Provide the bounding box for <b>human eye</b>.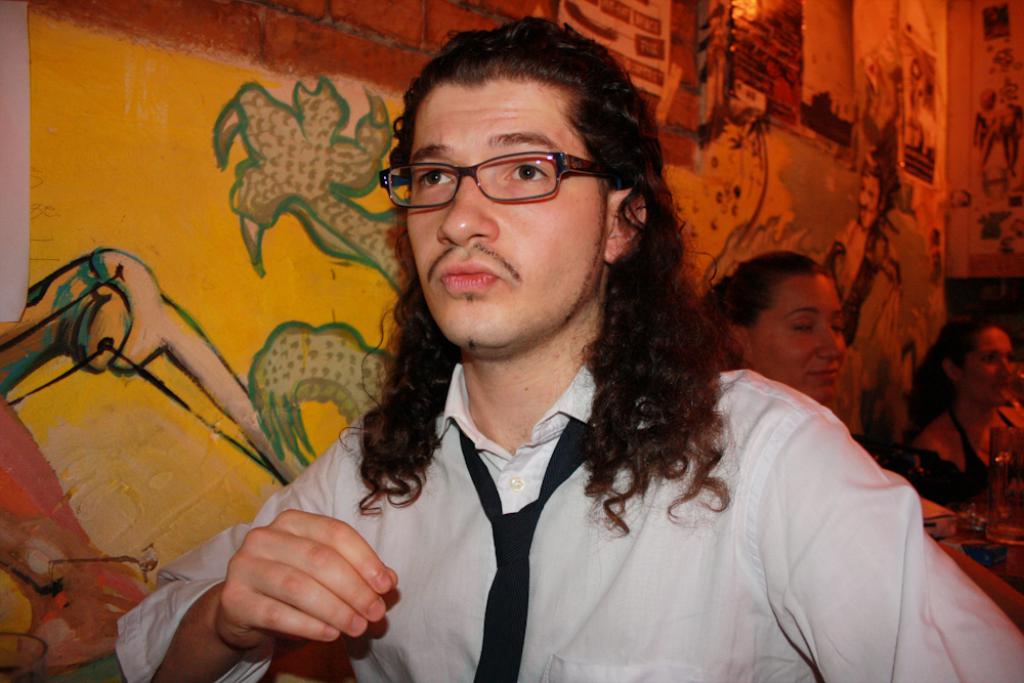
bbox(416, 168, 459, 186).
